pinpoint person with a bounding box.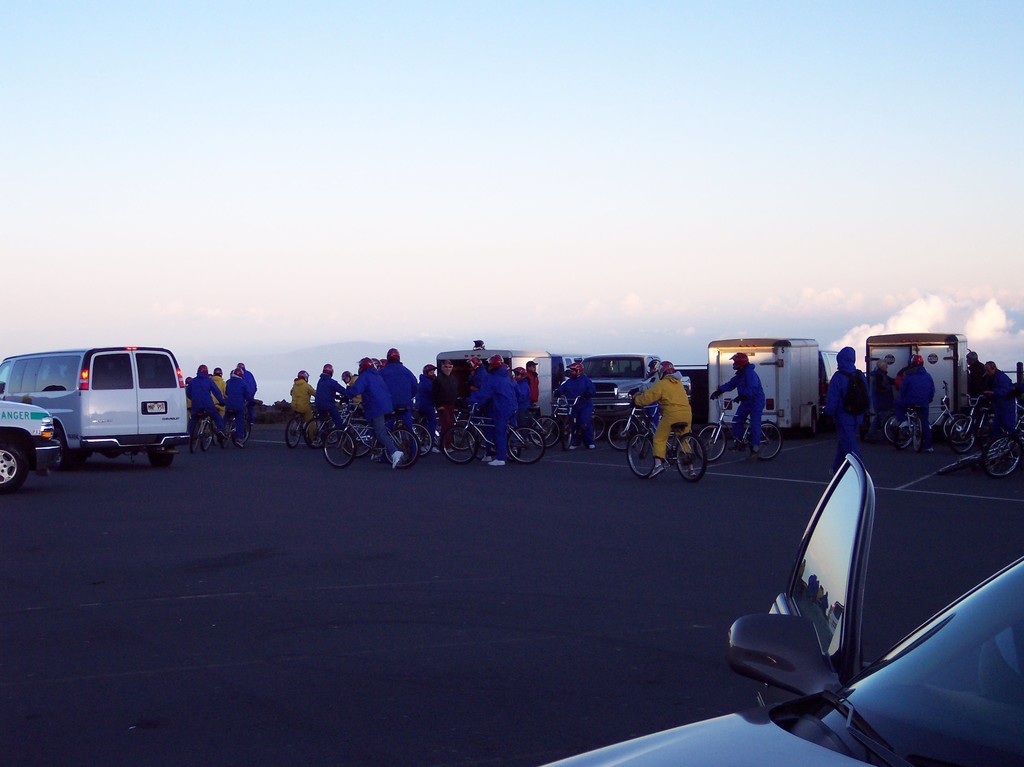
region(198, 357, 230, 427).
